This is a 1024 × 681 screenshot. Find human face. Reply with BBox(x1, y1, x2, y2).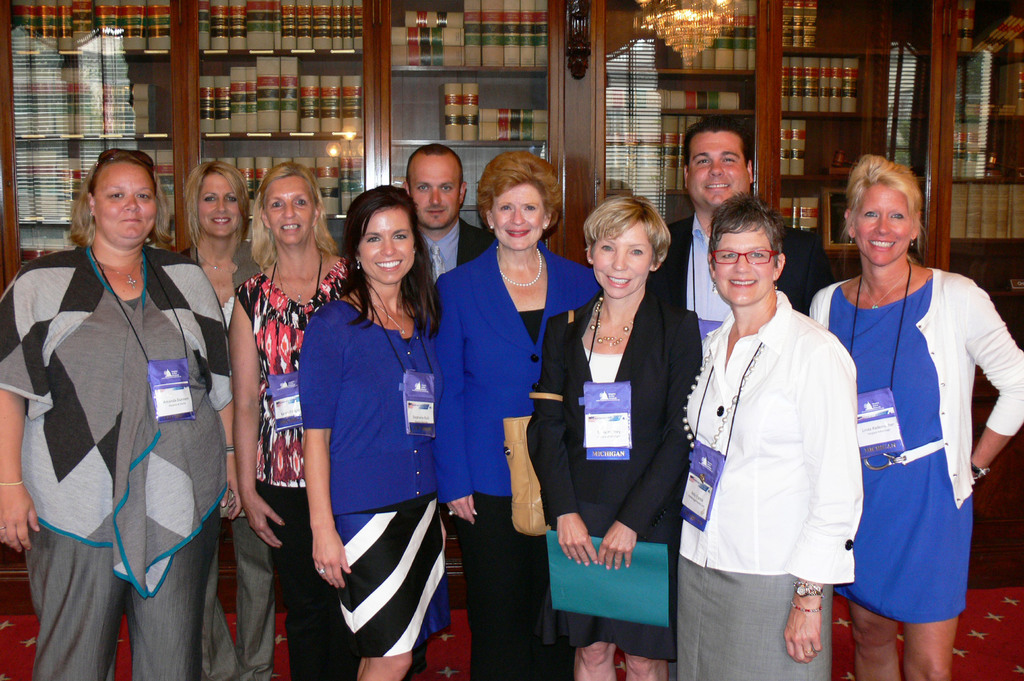
BBox(93, 156, 161, 244).
